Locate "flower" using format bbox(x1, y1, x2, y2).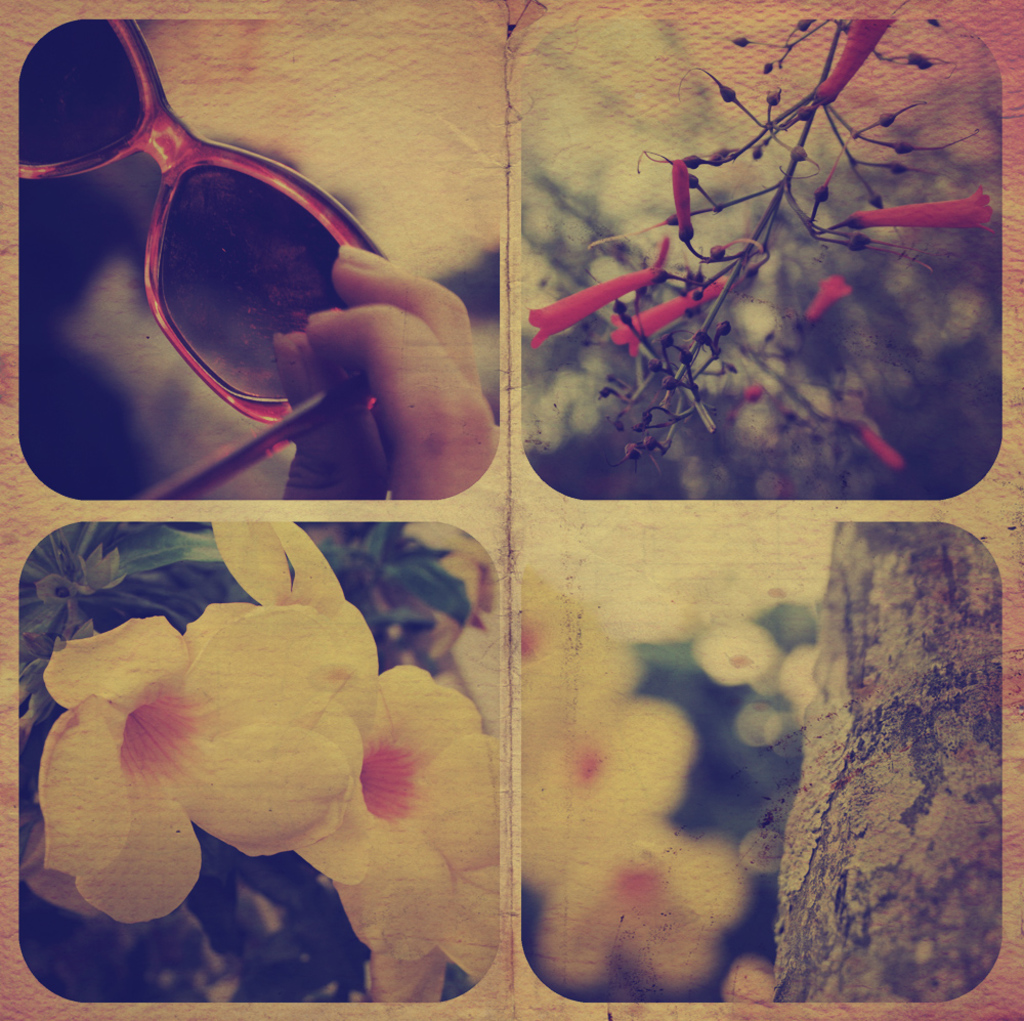
bbox(512, 566, 641, 719).
